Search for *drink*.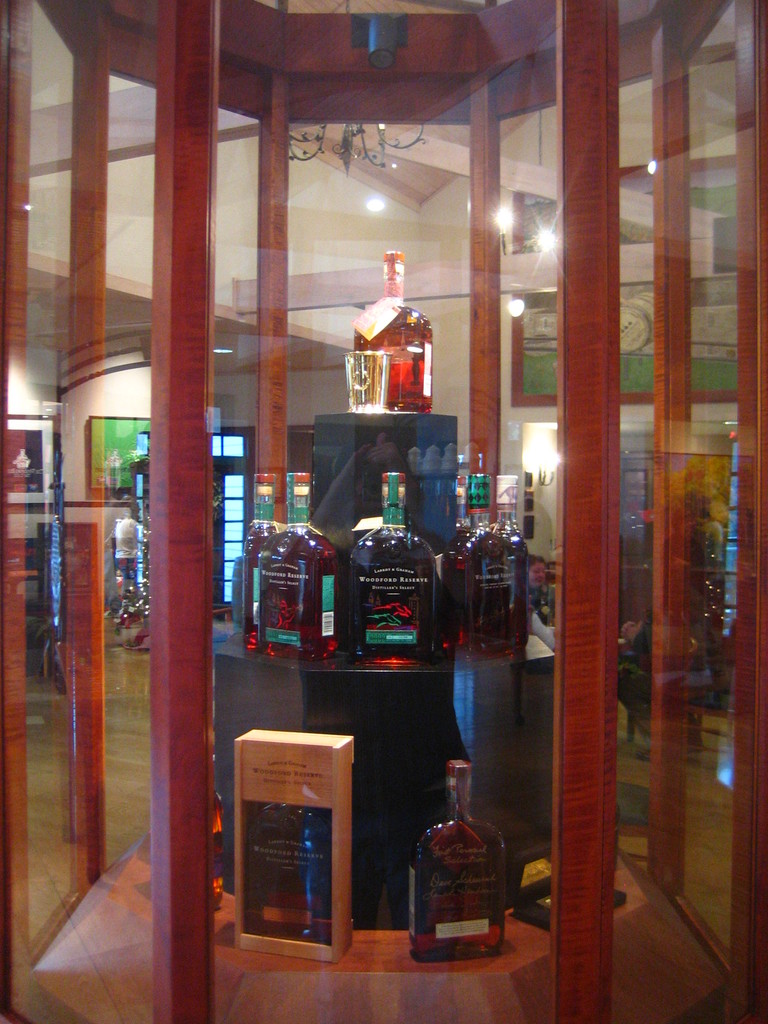
Found at (258,468,339,671).
